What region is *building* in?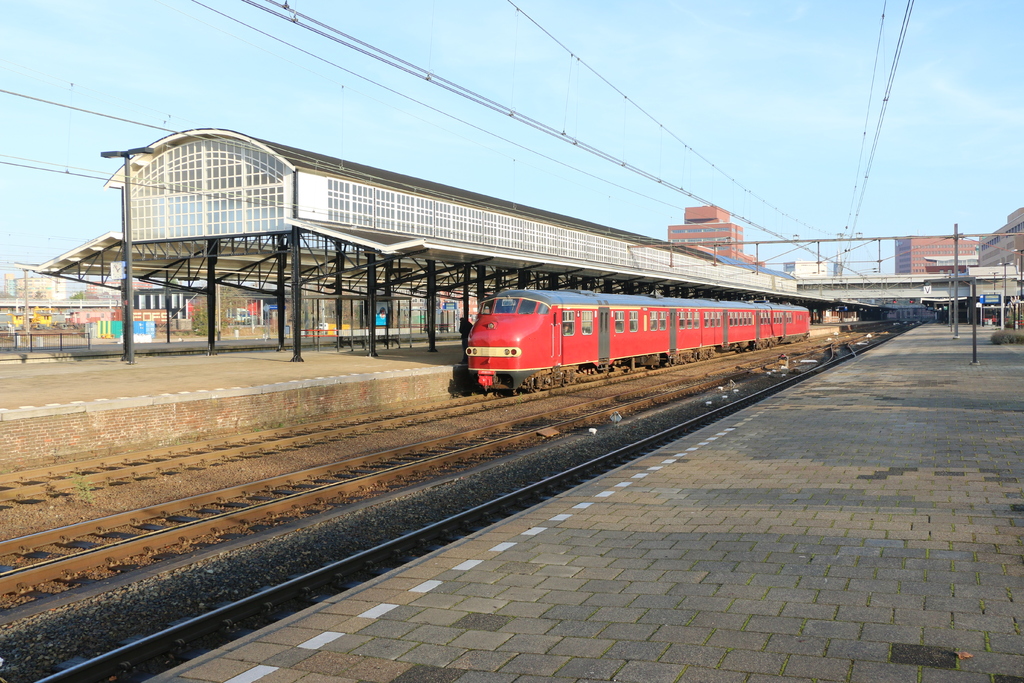
select_region(897, 240, 980, 273).
